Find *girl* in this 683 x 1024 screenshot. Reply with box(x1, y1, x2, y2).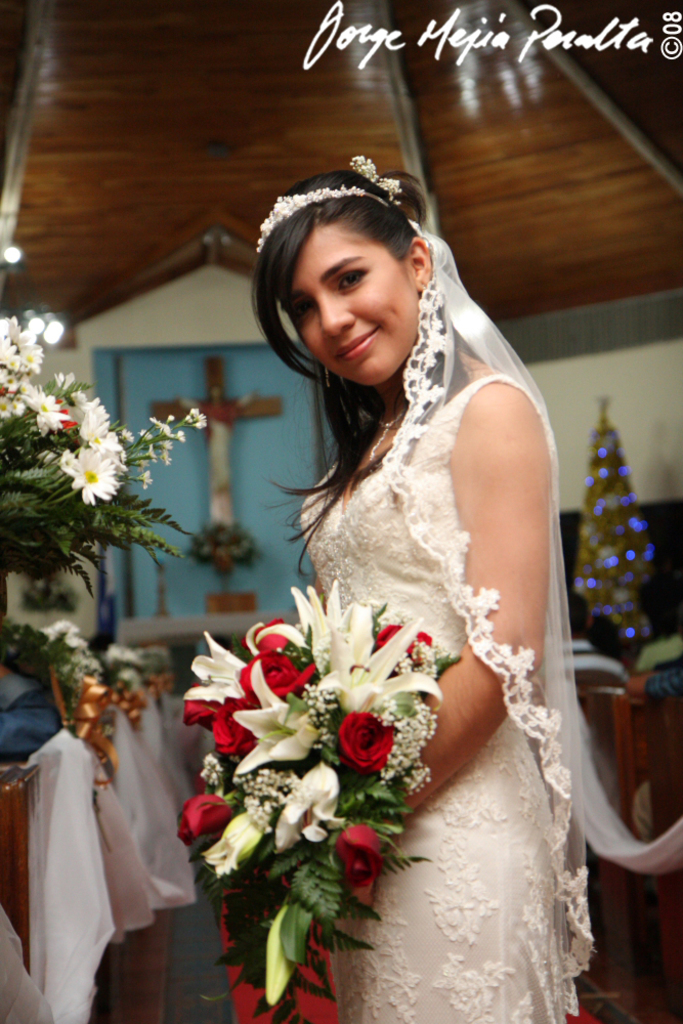
box(247, 151, 682, 1023).
